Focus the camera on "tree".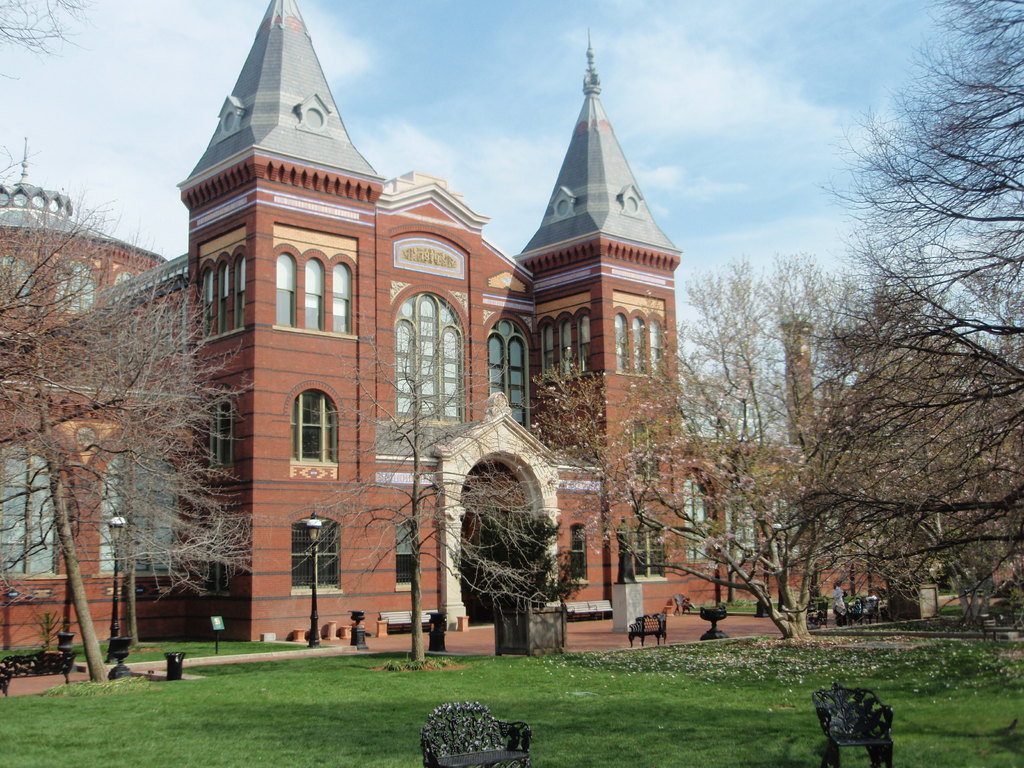
Focus region: (left=526, top=241, right=831, bottom=651).
